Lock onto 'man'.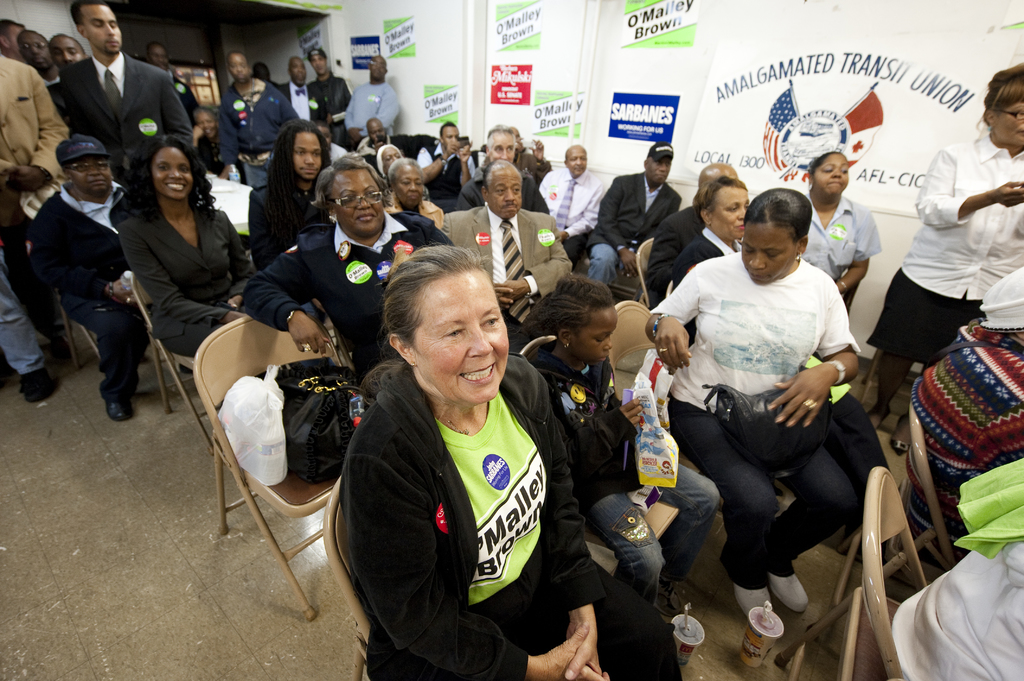
Locked: Rect(454, 125, 550, 218).
